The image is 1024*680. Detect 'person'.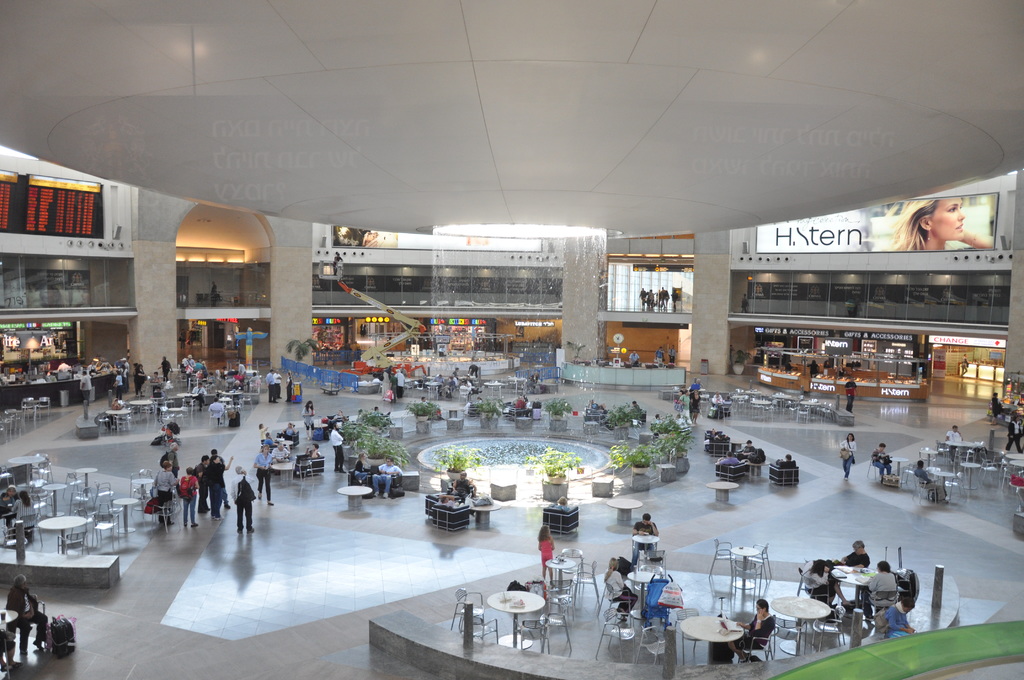
Detection: region(821, 360, 835, 368).
